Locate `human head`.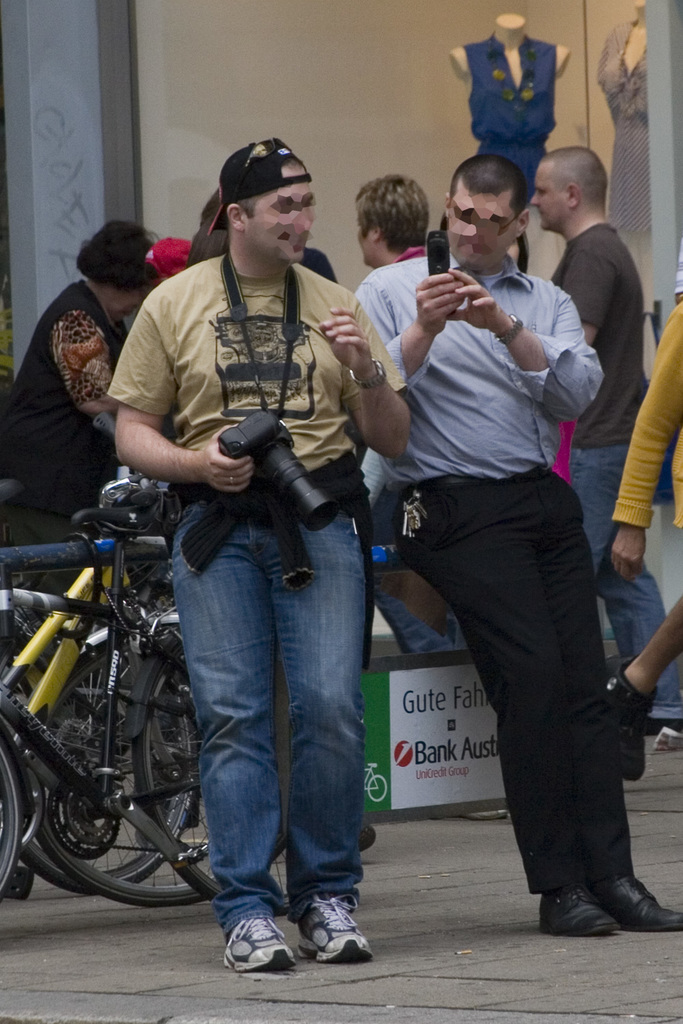
Bounding box: (76, 221, 161, 322).
